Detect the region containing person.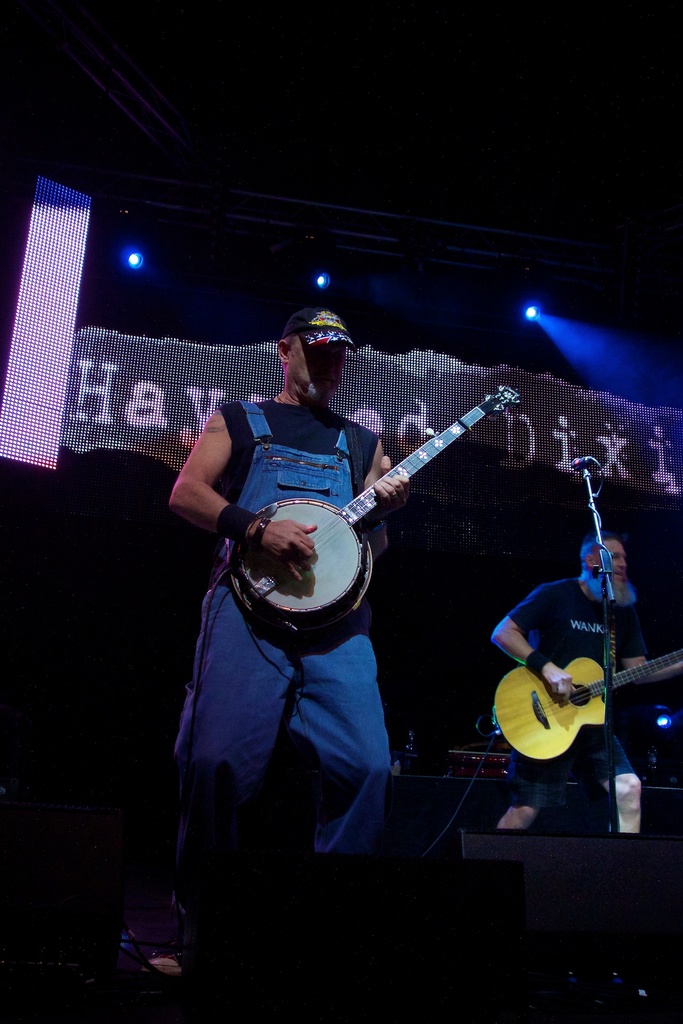
(145, 309, 411, 977).
